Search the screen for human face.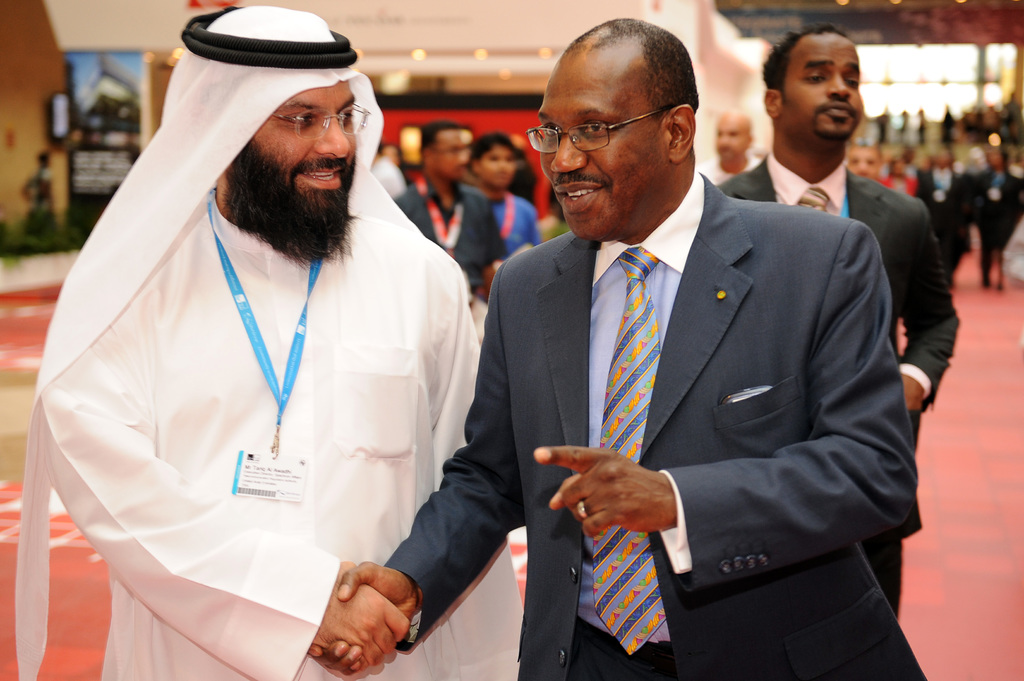
Found at box(540, 63, 666, 240).
